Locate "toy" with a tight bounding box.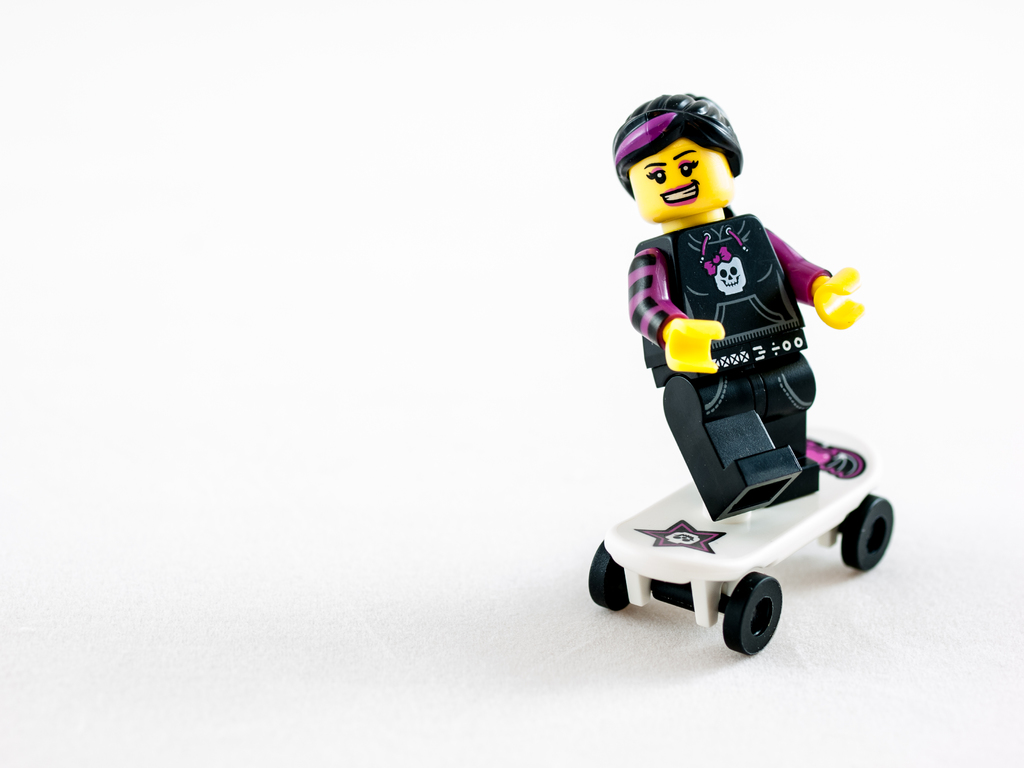
585, 90, 896, 653.
